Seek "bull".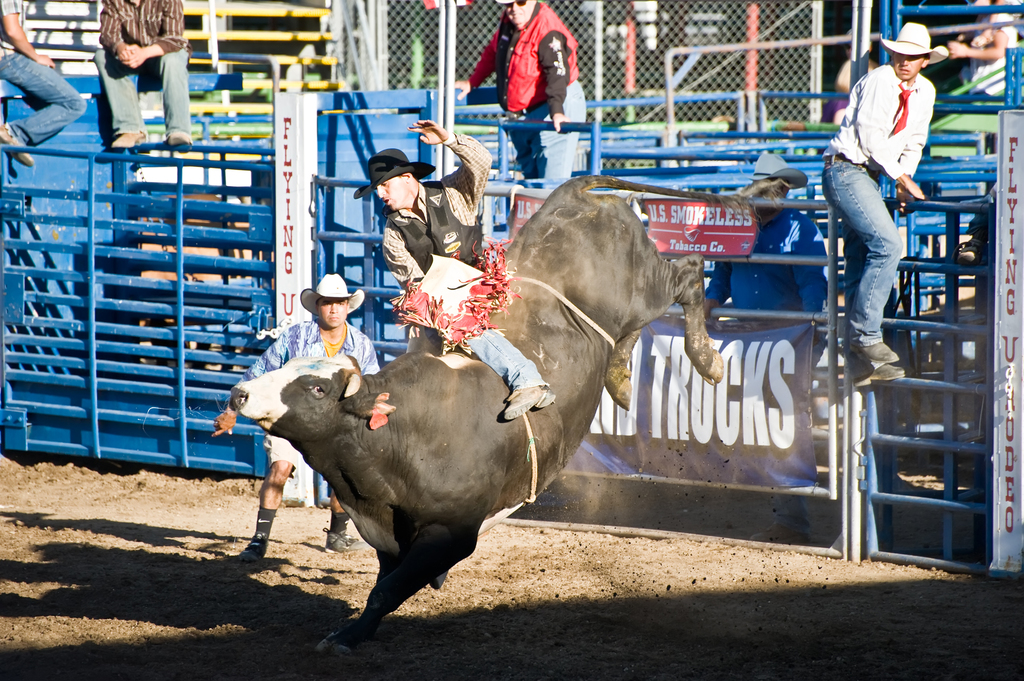
<region>227, 167, 793, 669</region>.
